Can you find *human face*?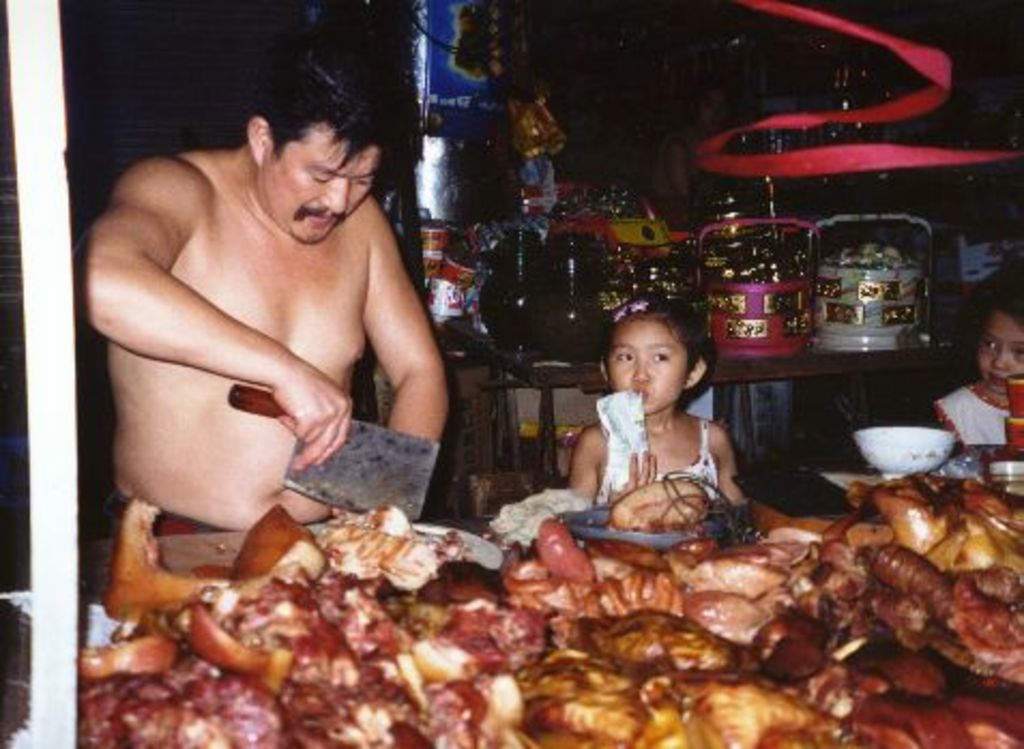
Yes, bounding box: bbox(981, 324, 1022, 386).
